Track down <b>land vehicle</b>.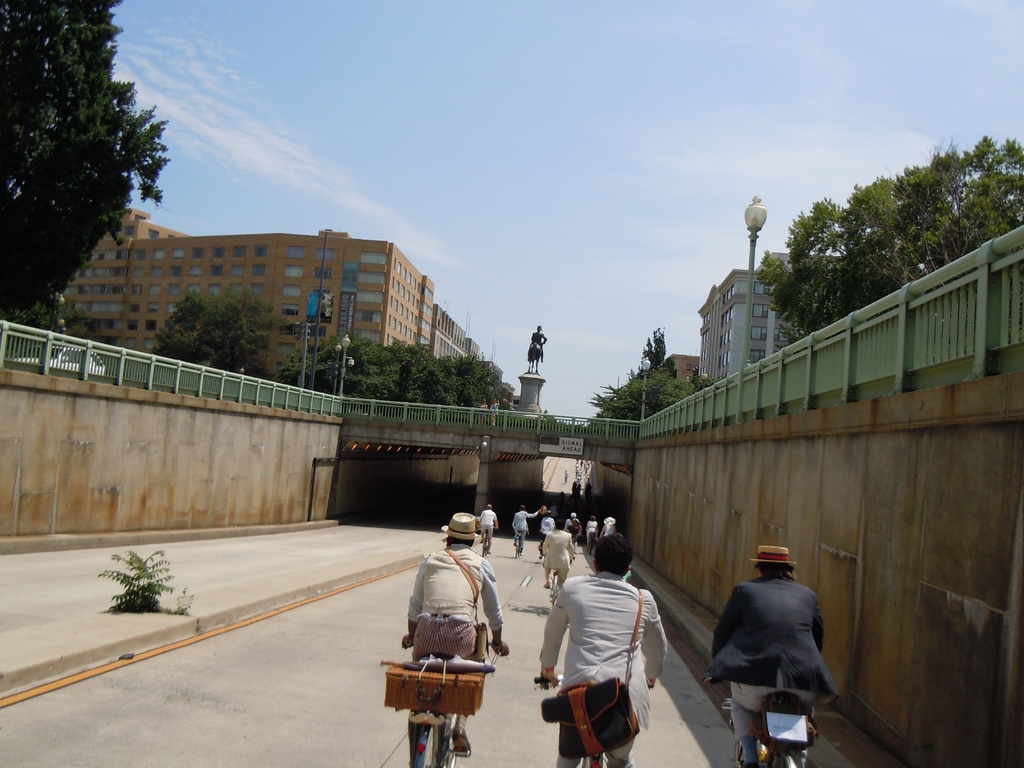
Tracked to <region>551, 569, 562, 605</region>.
